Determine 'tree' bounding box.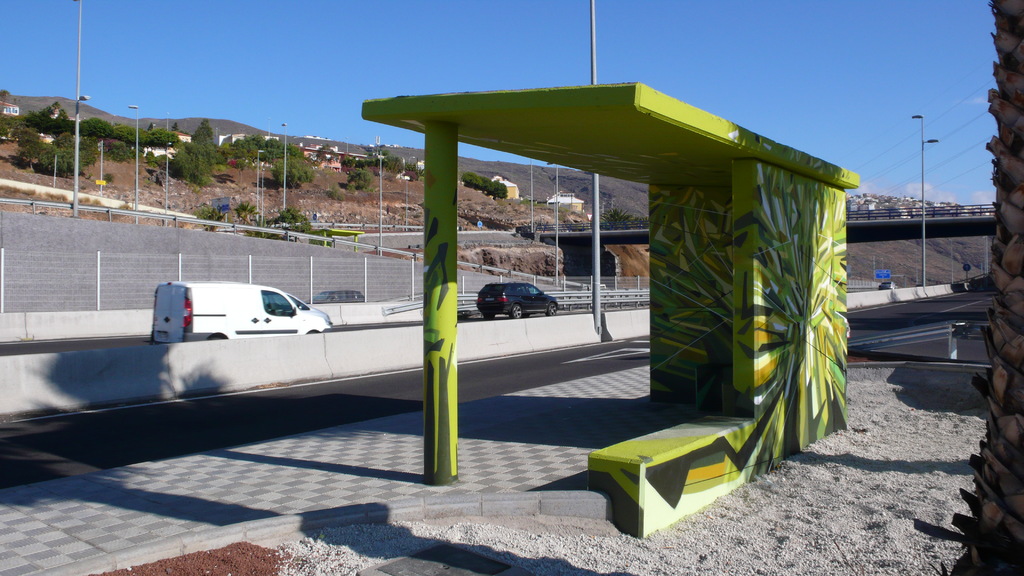
Determined: l=150, t=142, r=214, b=189.
